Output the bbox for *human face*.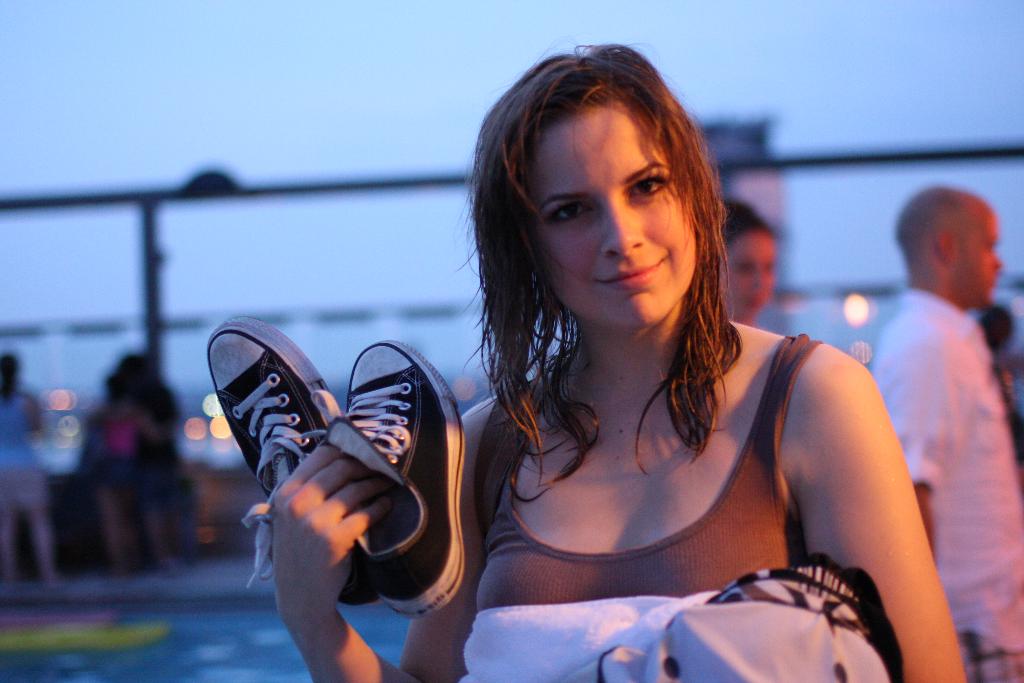
954, 204, 1012, 300.
